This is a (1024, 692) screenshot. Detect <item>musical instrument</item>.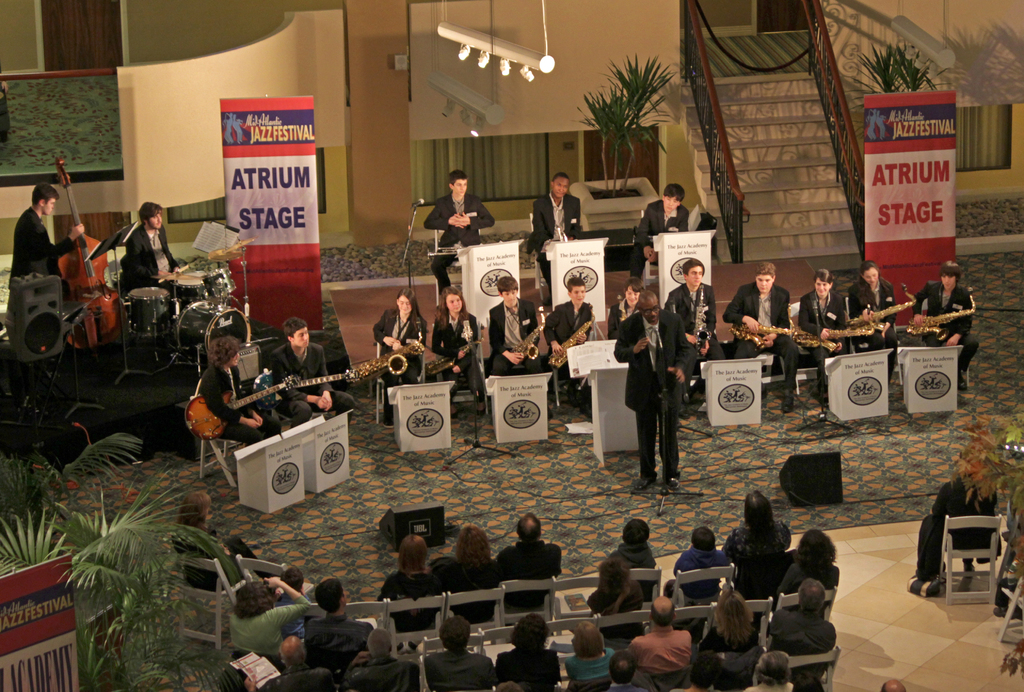
178:368:303:448.
